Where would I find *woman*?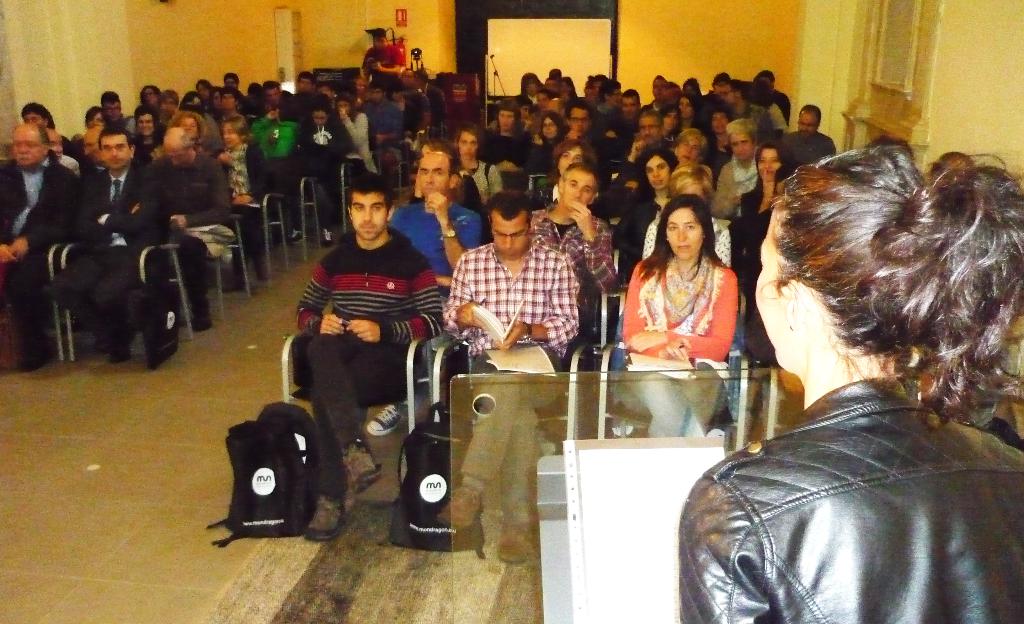
At left=457, top=132, right=504, bottom=204.
